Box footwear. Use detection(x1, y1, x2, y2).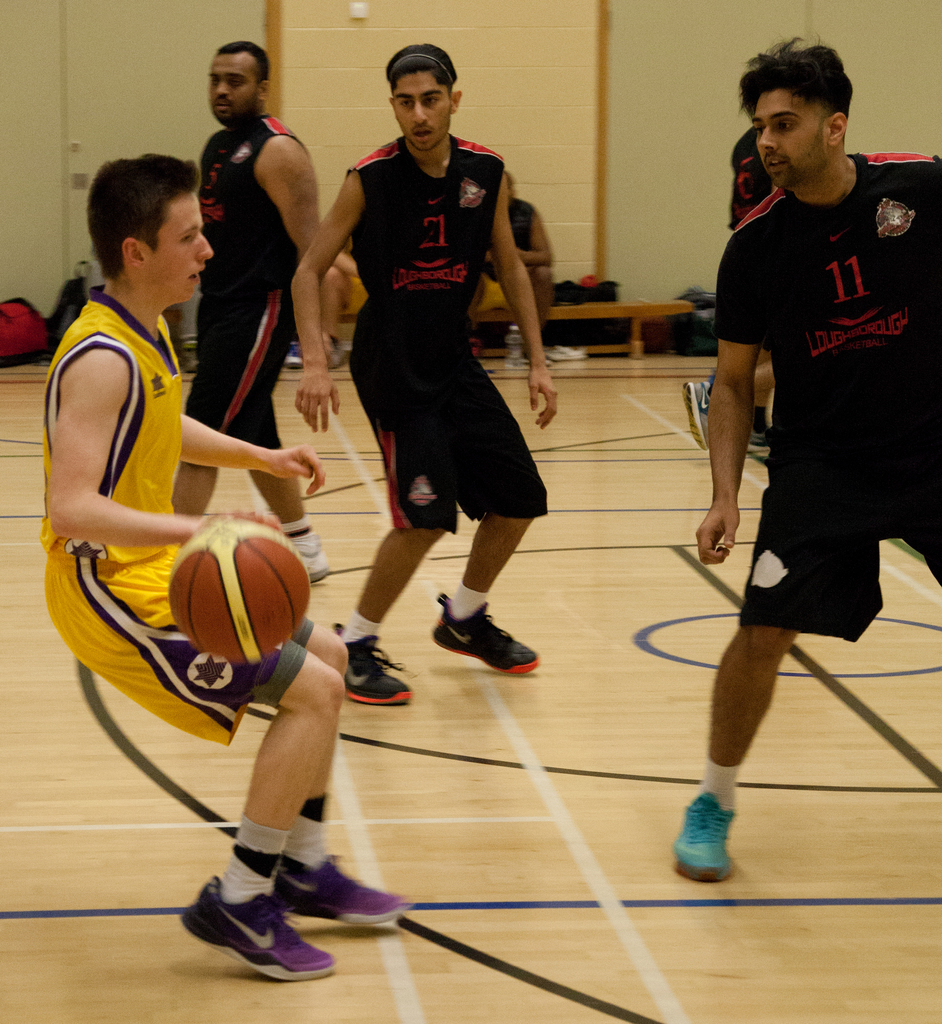
detection(175, 872, 340, 981).
